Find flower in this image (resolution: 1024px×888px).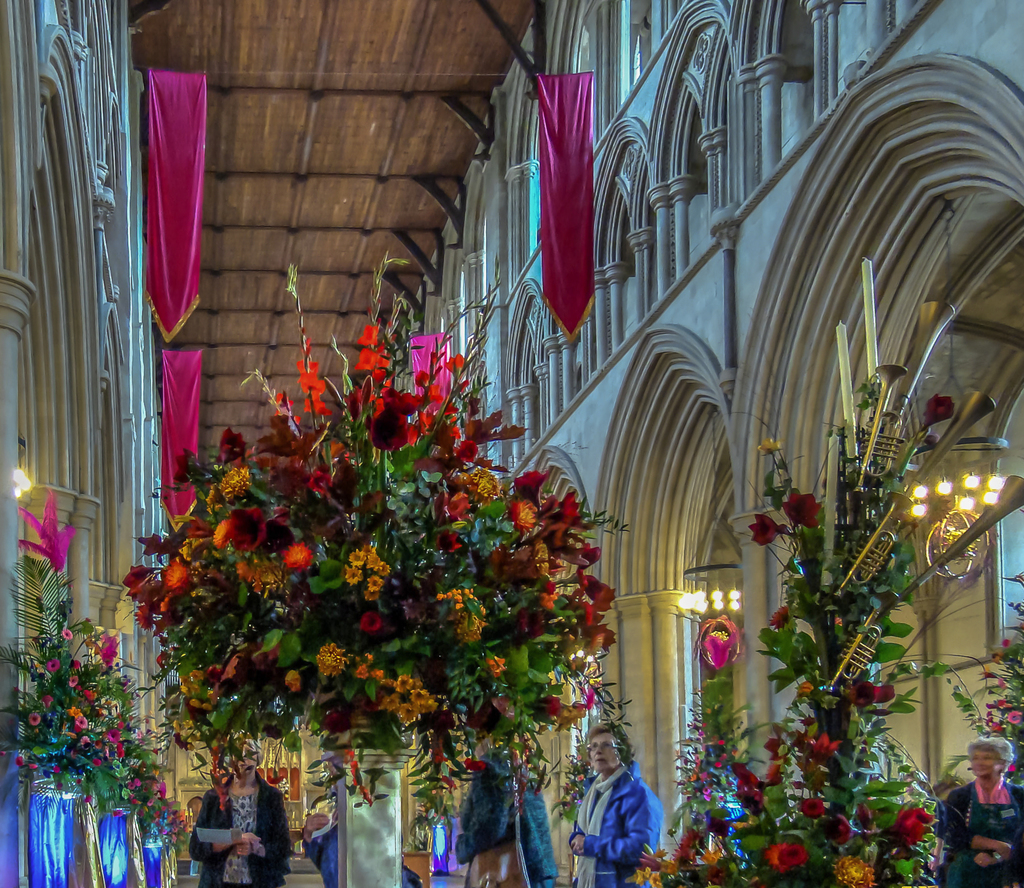
46/657/60/670.
